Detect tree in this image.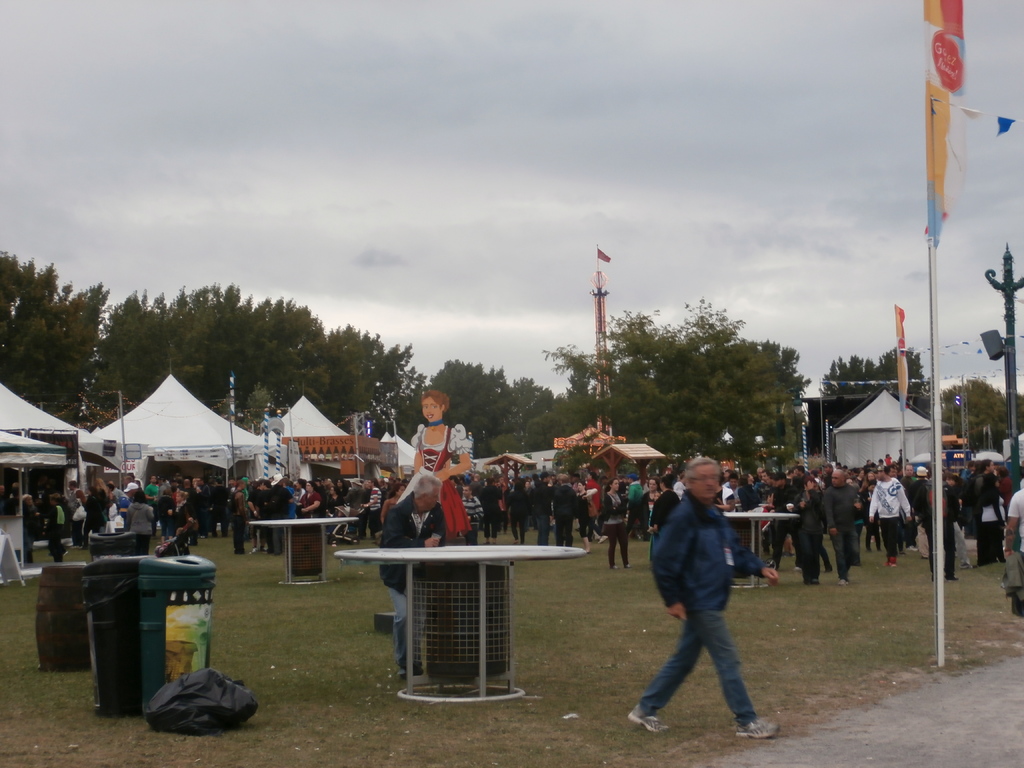
Detection: bbox=(924, 378, 1011, 446).
